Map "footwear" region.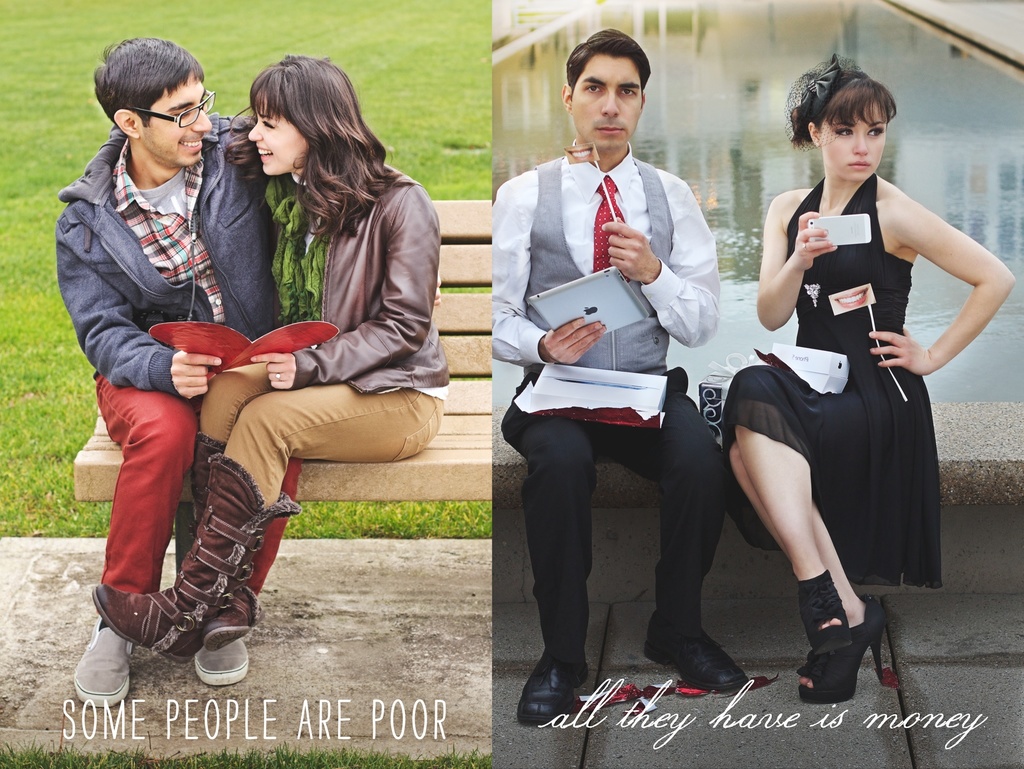
Mapped to 518 569 596 728.
